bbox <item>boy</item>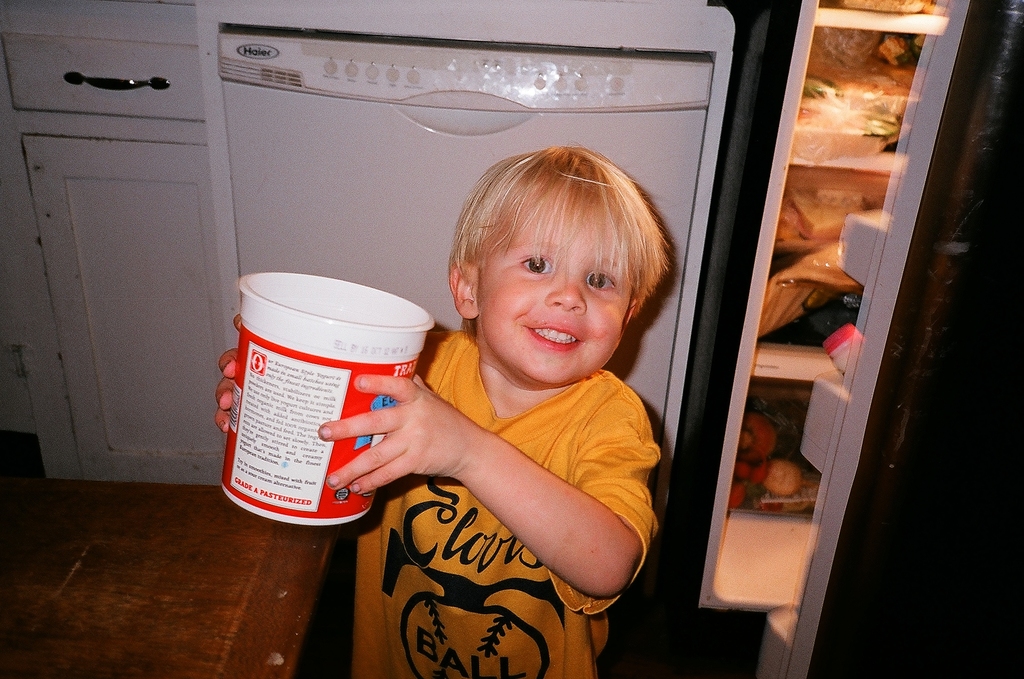
344,138,709,659
